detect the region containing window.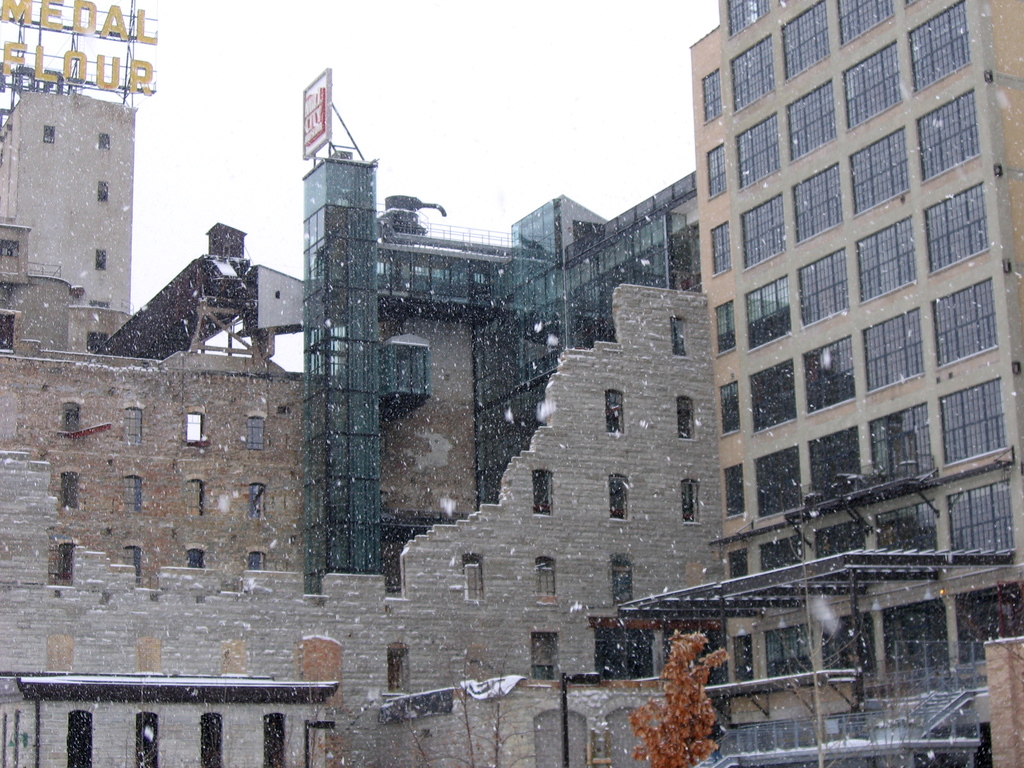
x1=922 y1=89 x2=975 y2=183.
